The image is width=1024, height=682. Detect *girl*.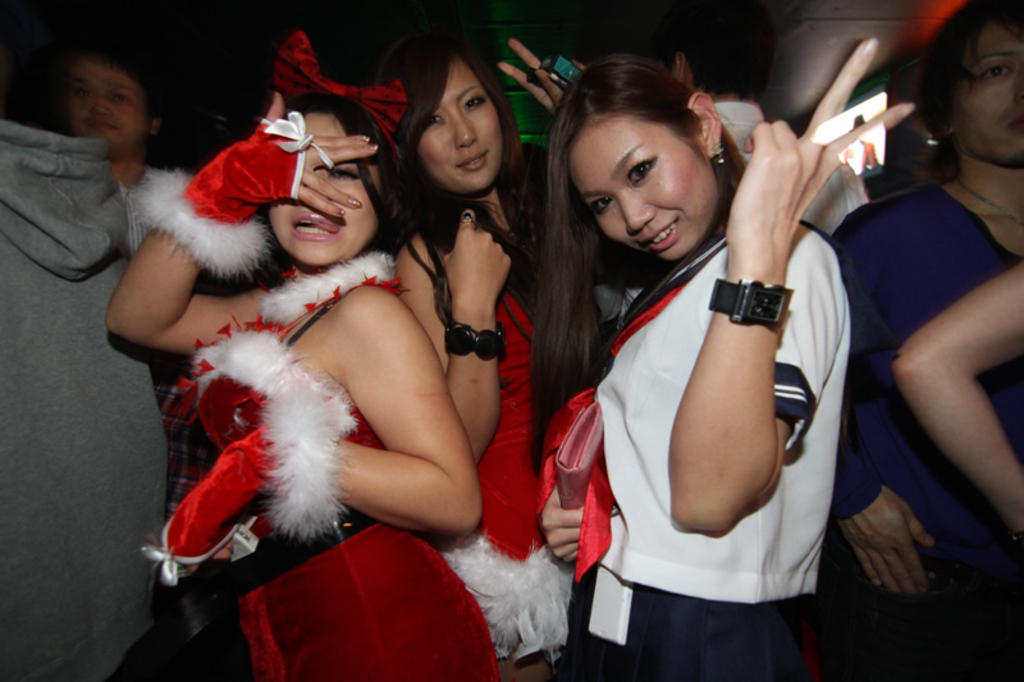
Detection: Rect(534, 33, 913, 678).
